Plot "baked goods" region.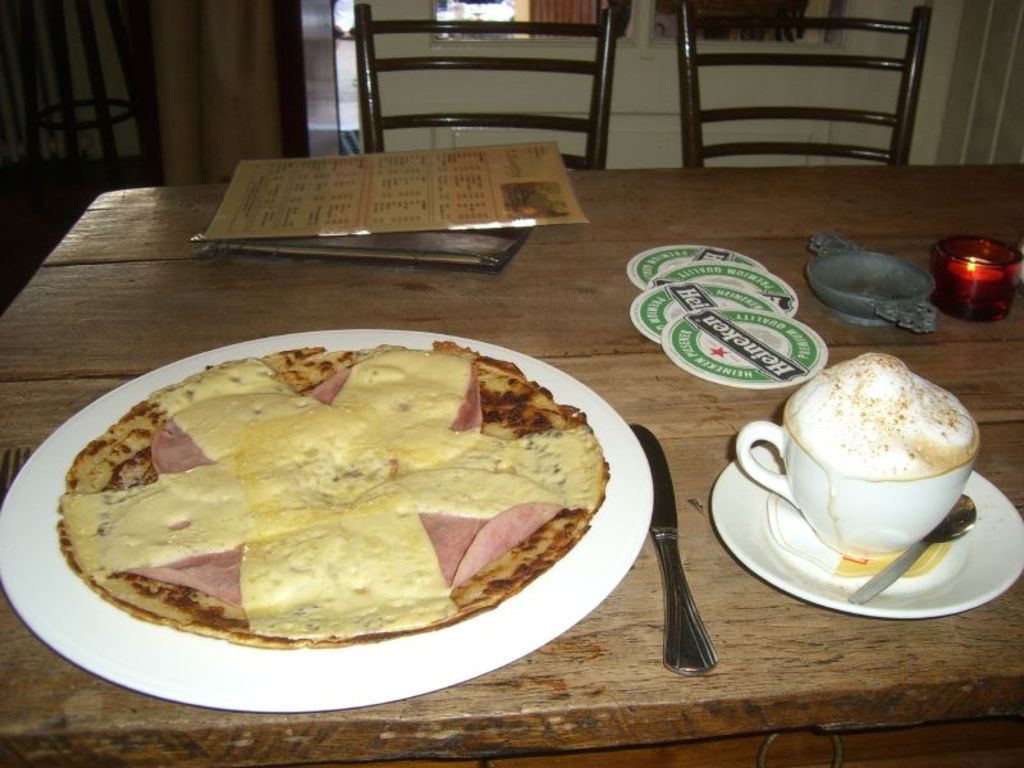
Plotted at Rect(83, 346, 620, 675).
